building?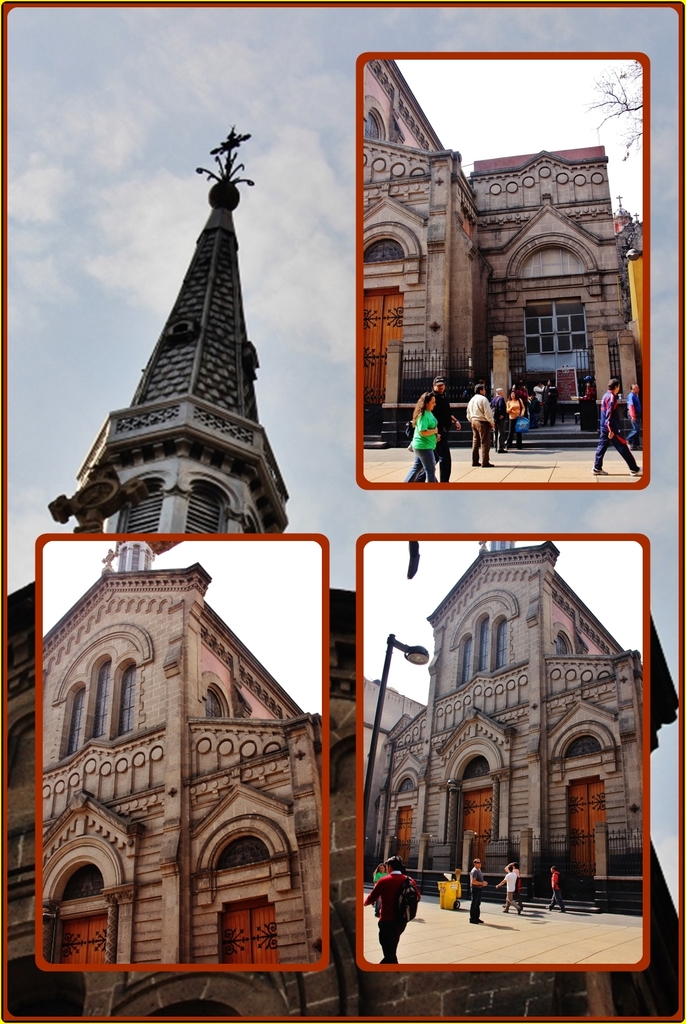
3/123/682/1019
